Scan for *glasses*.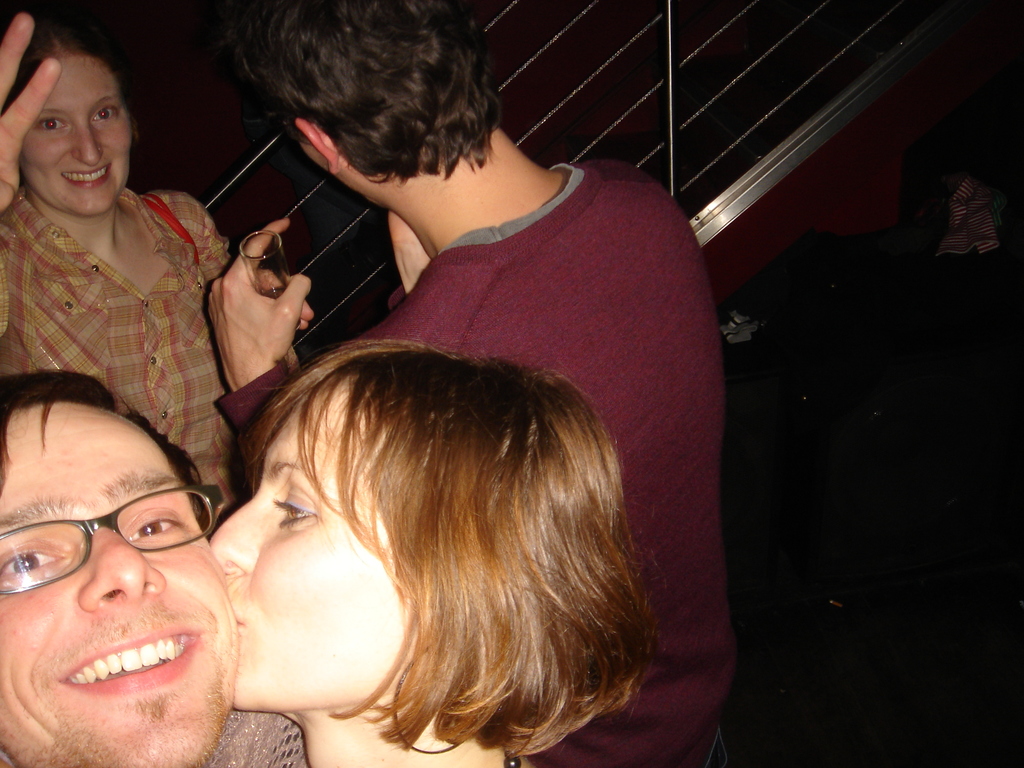
Scan result: bbox=[0, 488, 209, 597].
